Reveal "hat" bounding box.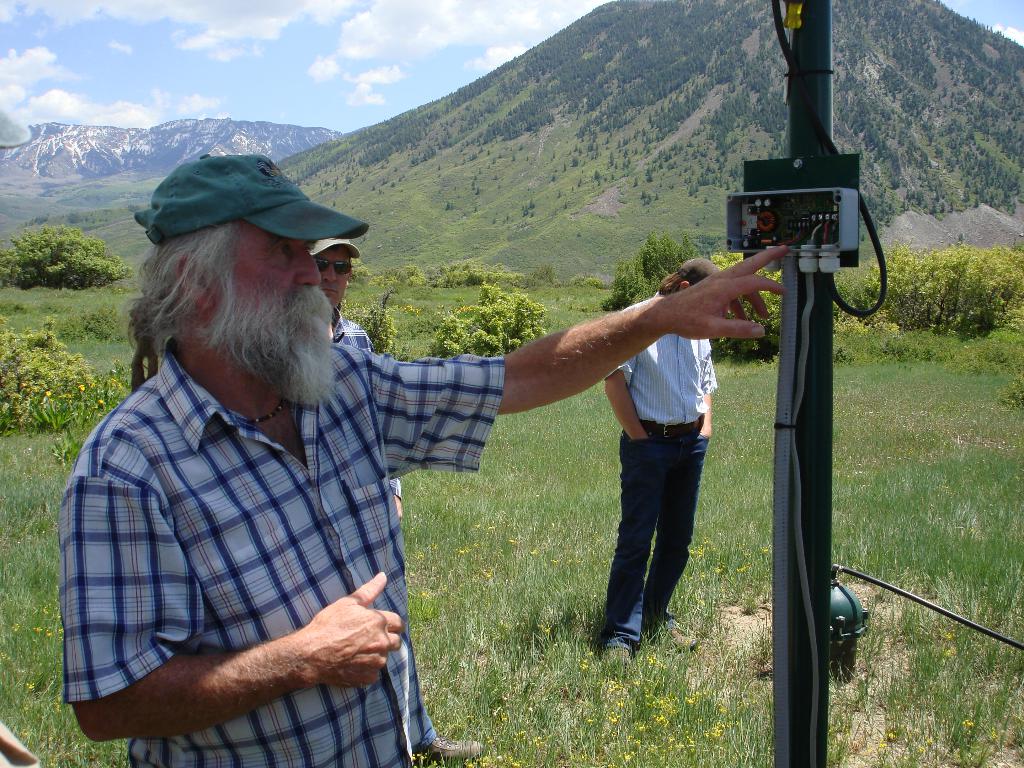
Revealed: 140:150:372:244.
